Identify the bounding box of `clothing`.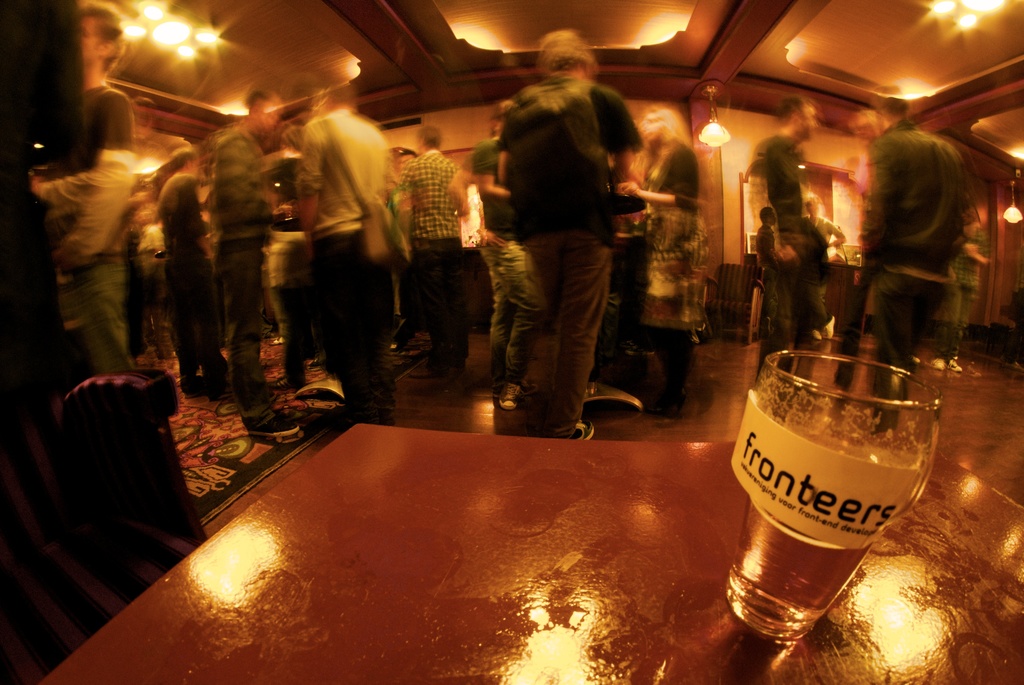
crop(278, 75, 387, 390).
